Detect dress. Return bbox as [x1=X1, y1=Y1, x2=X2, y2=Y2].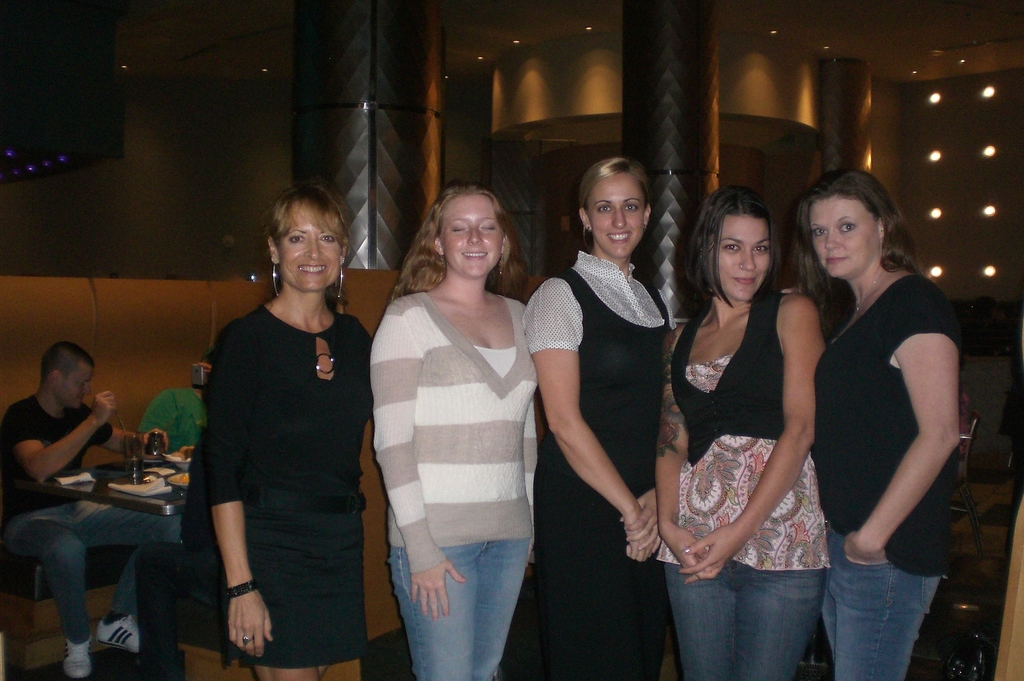
[x1=813, y1=276, x2=968, y2=676].
